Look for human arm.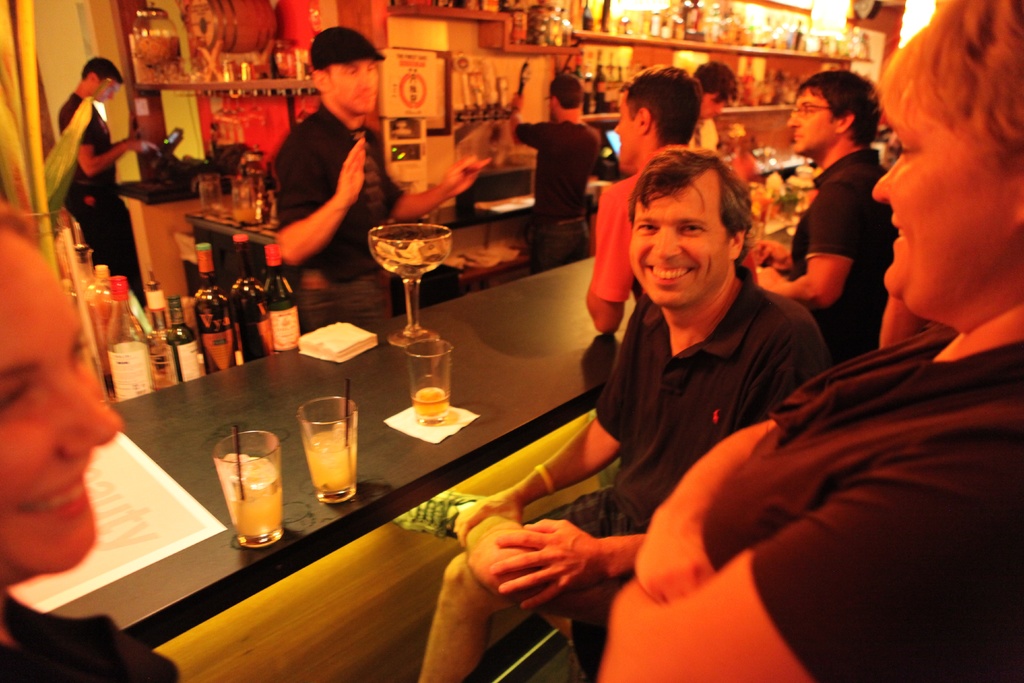
Found: region(753, 177, 856, 317).
